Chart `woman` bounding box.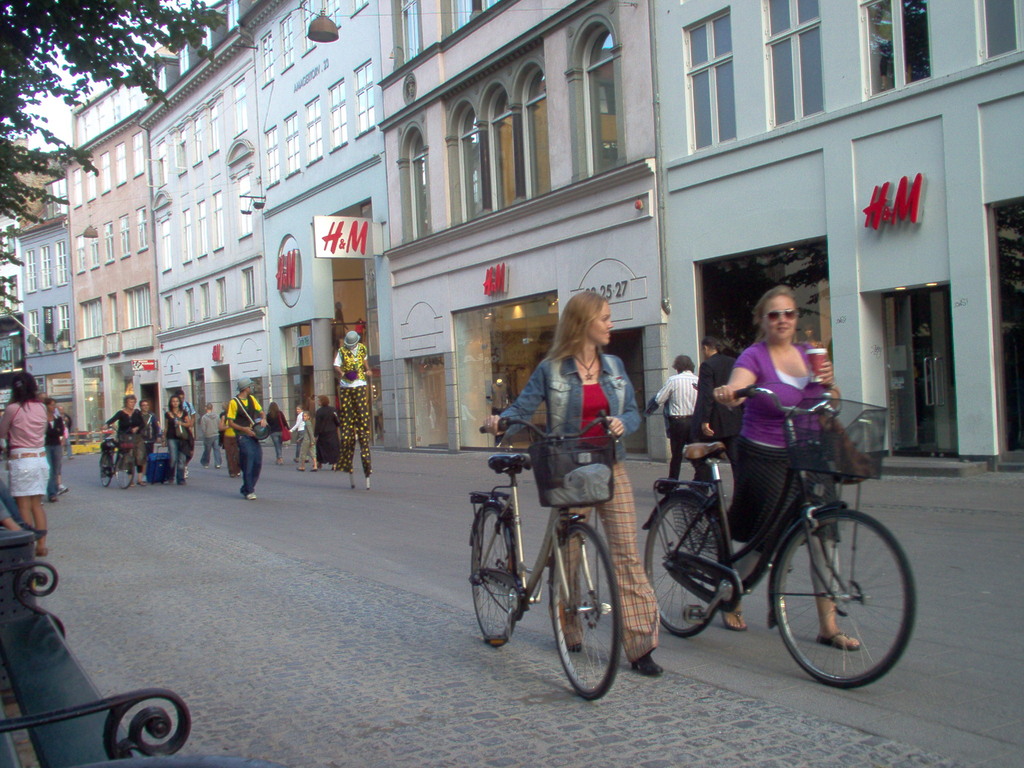
Charted: x1=484 y1=288 x2=665 y2=684.
